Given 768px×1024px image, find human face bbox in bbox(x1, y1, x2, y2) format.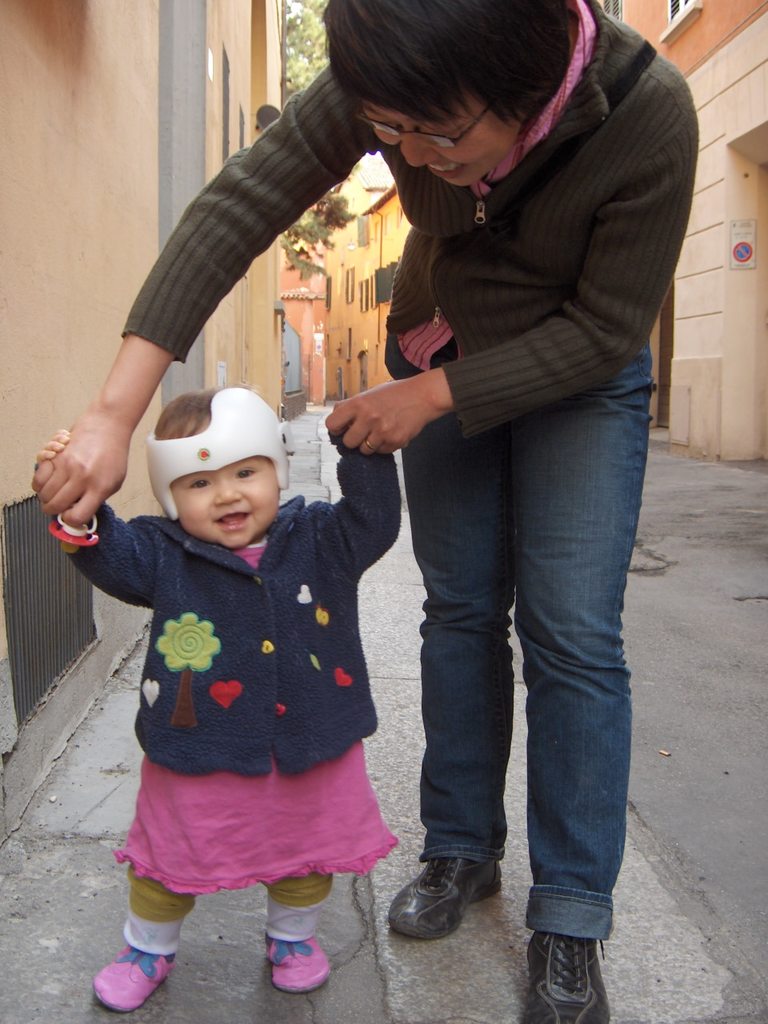
bbox(171, 459, 280, 549).
